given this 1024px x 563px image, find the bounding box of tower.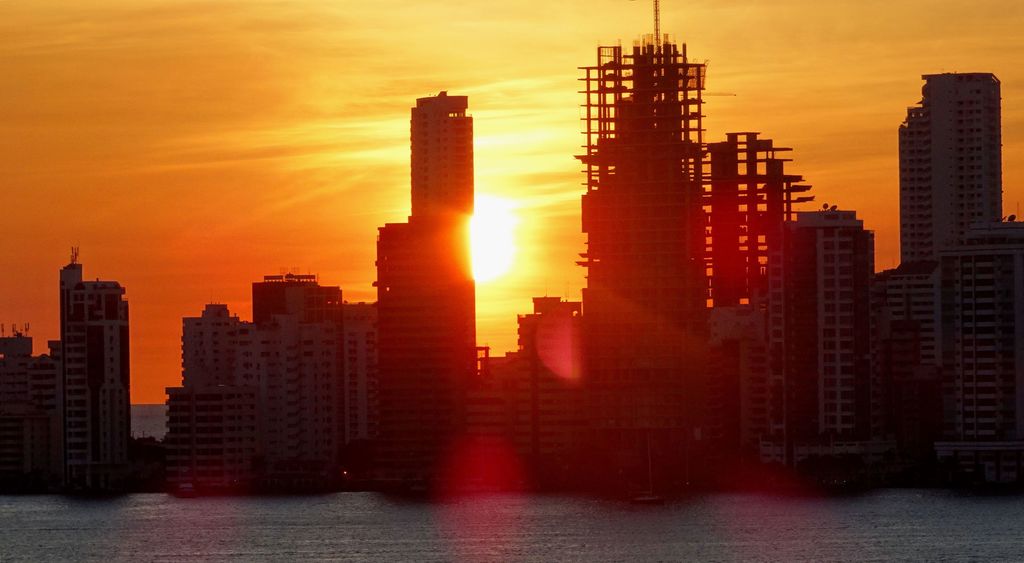
<region>245, 265, 353, 485</region>.
